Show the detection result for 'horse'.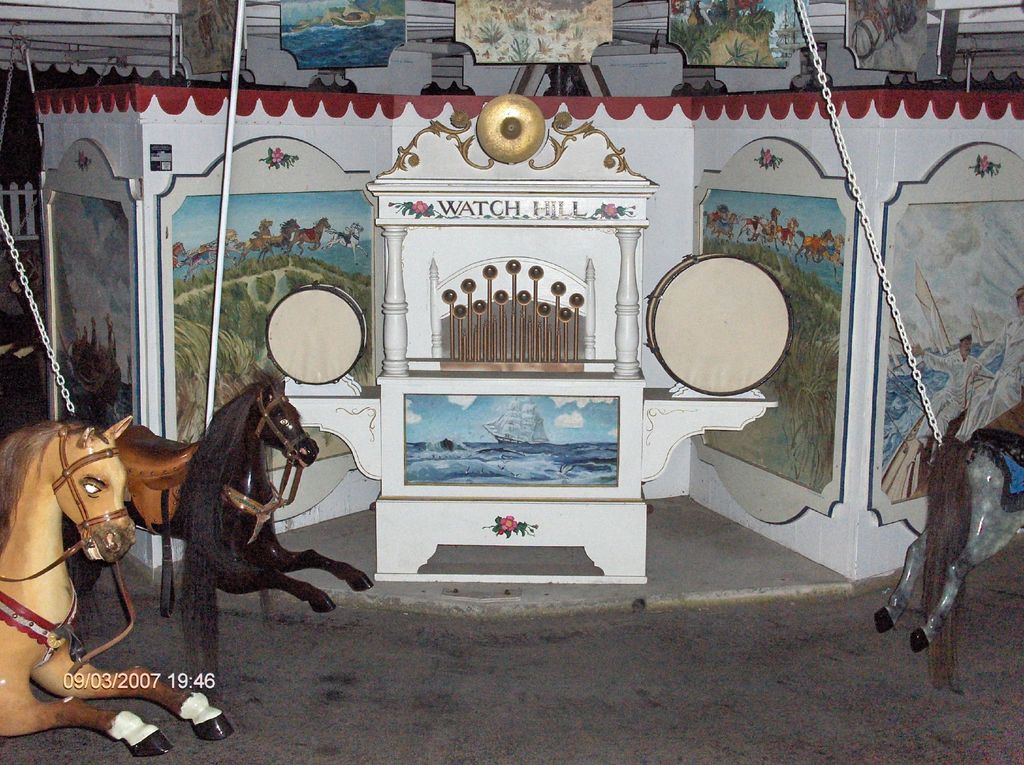
x1=63, y1=366, x2=372, y2=664.
